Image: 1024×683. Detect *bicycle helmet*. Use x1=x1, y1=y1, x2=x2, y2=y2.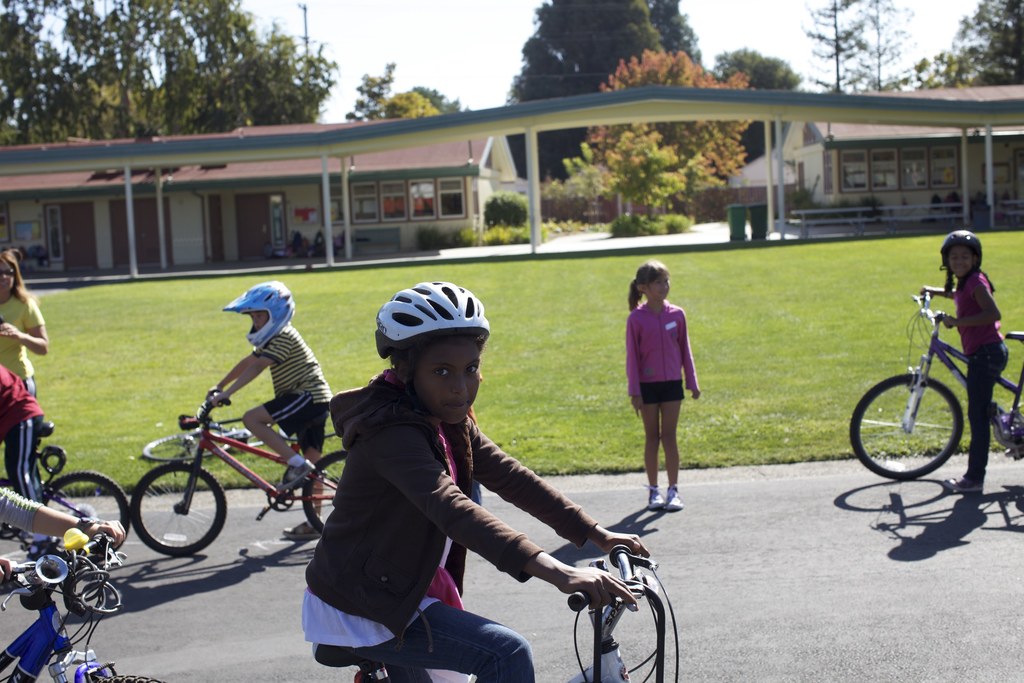
x1=224, y1=283, x2=294, y2=339.
